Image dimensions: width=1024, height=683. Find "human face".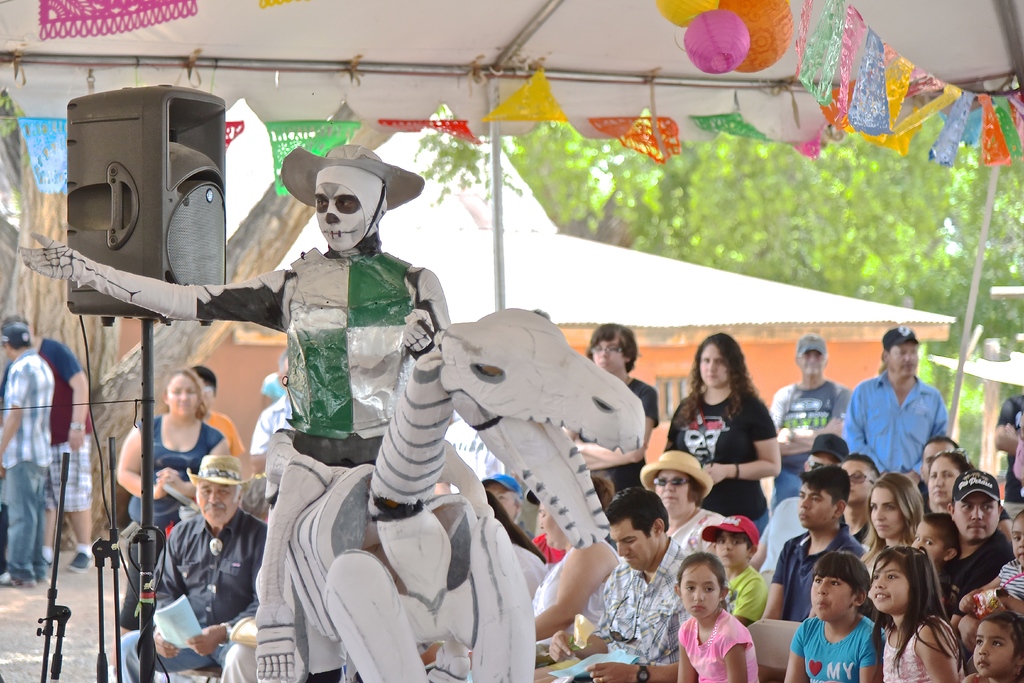
{"left": 654, "top": 468, "right": 687, "bottom": 519}.
